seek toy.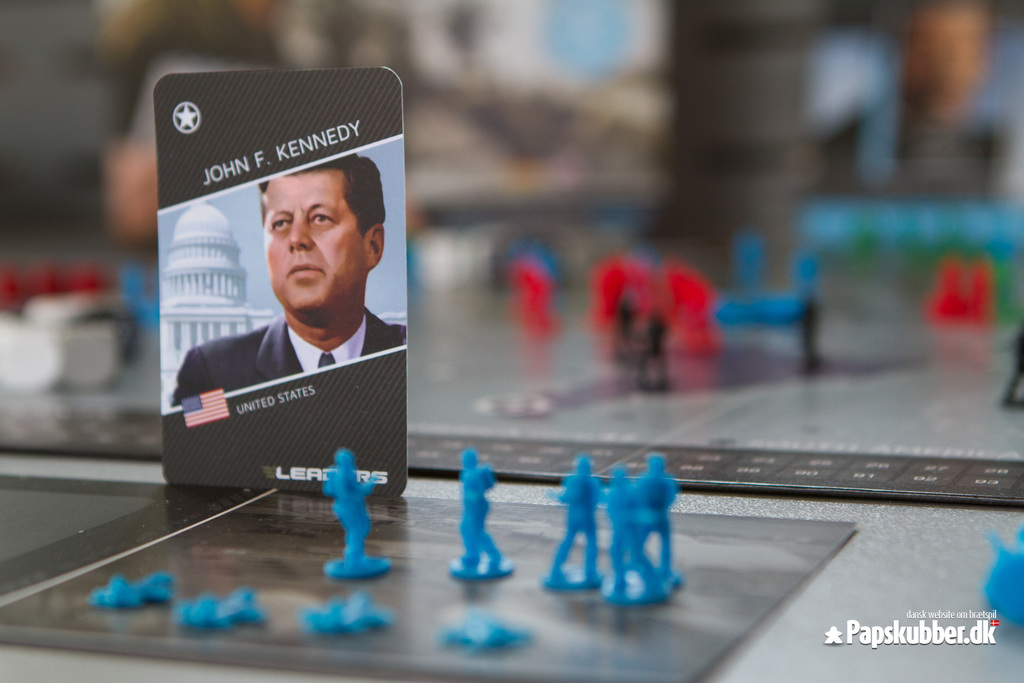
(left=127, top=568, right=169, bottom=613).
